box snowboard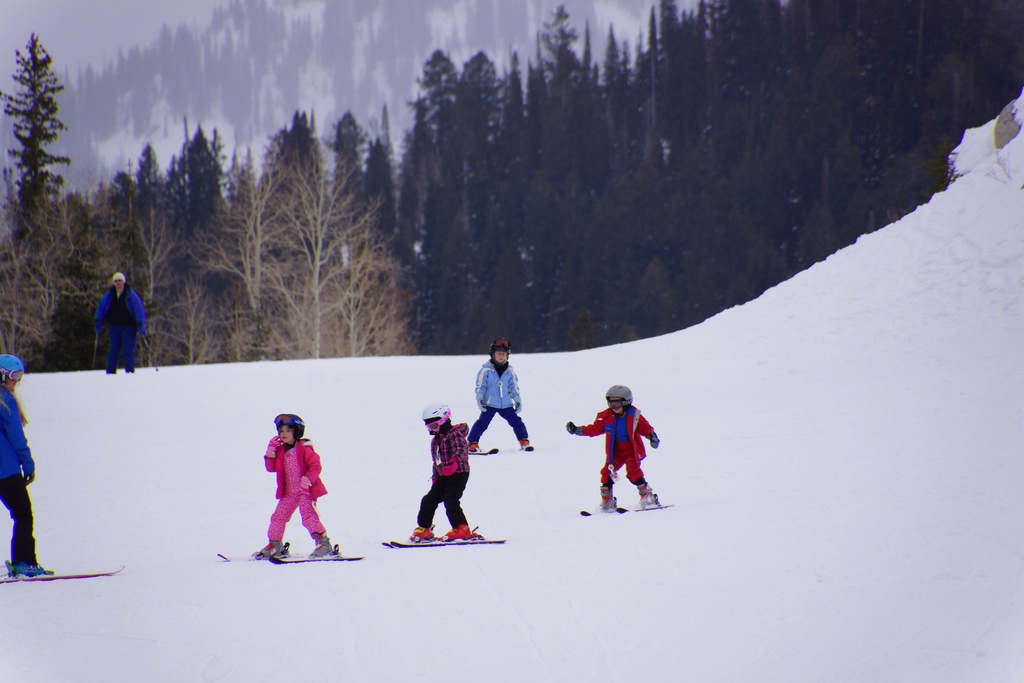
[214, 536, 375, 562]
